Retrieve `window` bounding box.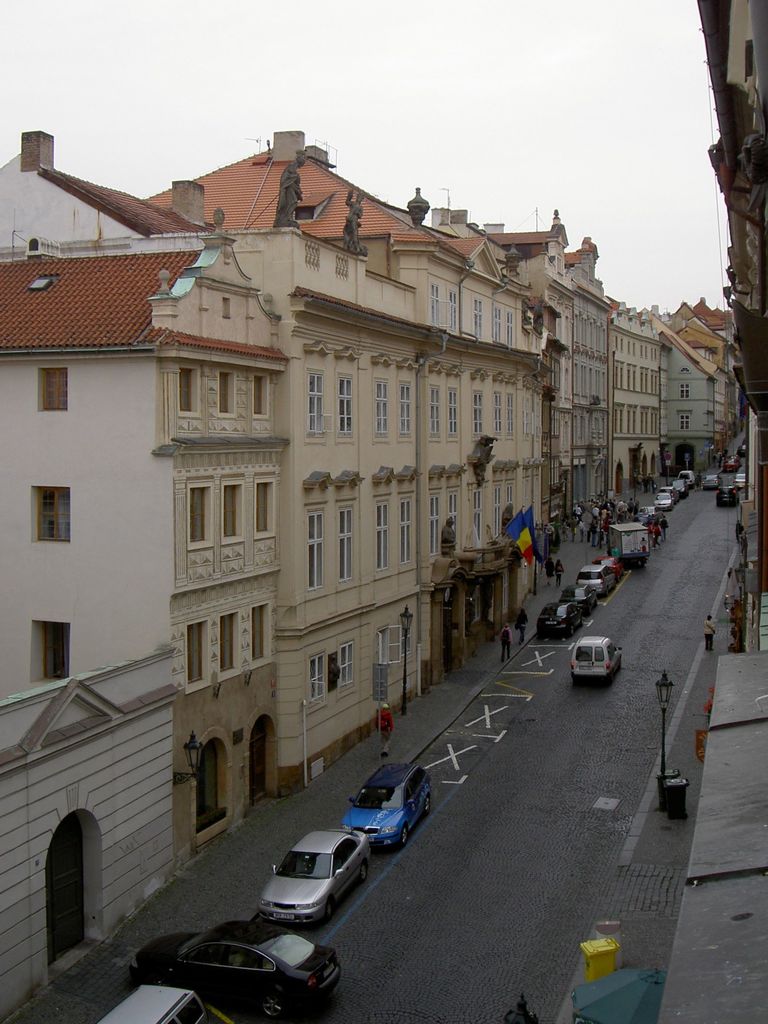
Bounding box: BBox(185, 618, 208, 683).
